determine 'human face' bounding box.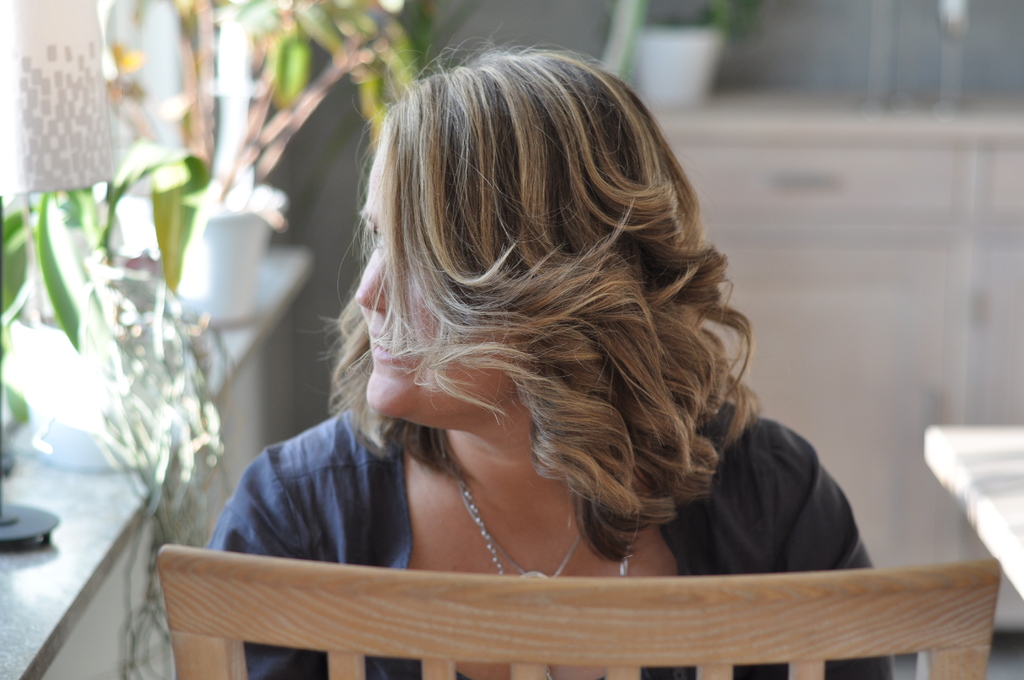
Determined: select_region(355, 131, 508, 414).
